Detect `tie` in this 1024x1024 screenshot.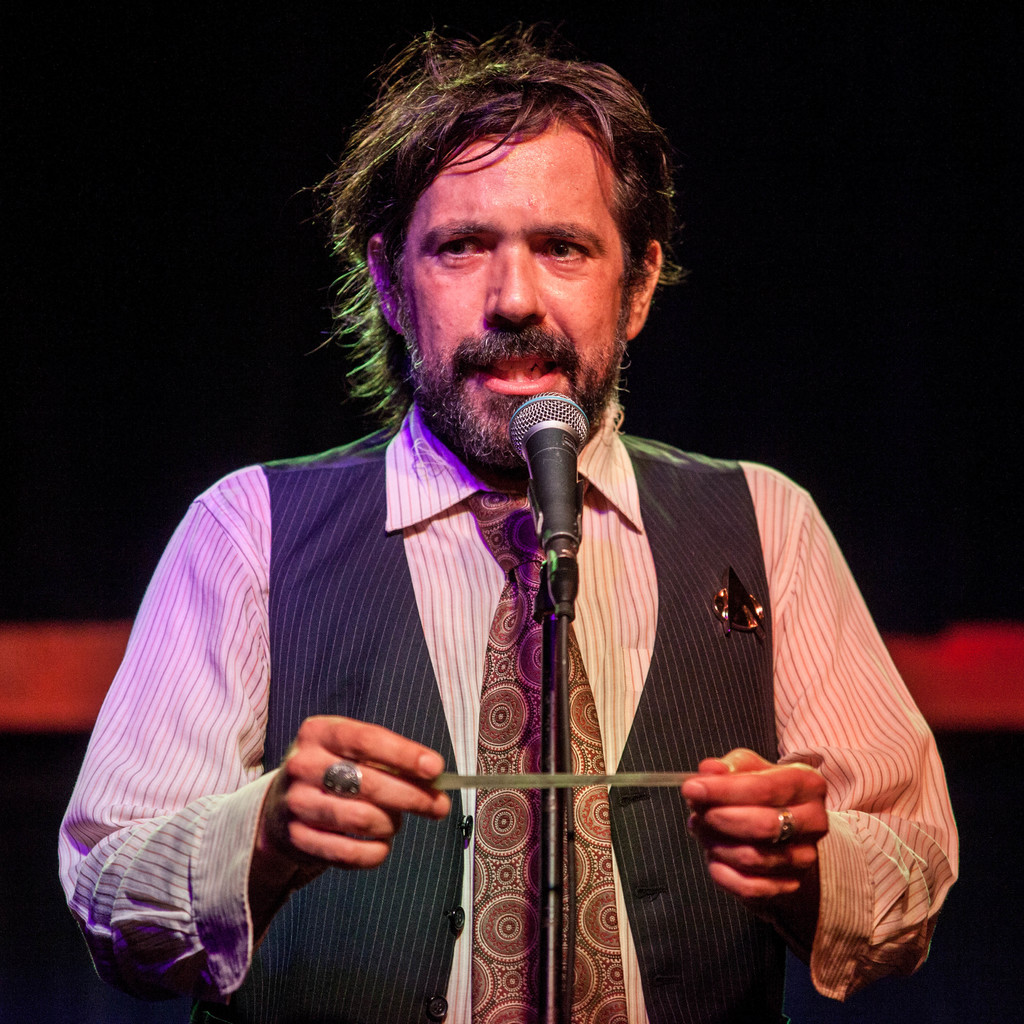
Detection: region(463, 474, 633, 1023).
